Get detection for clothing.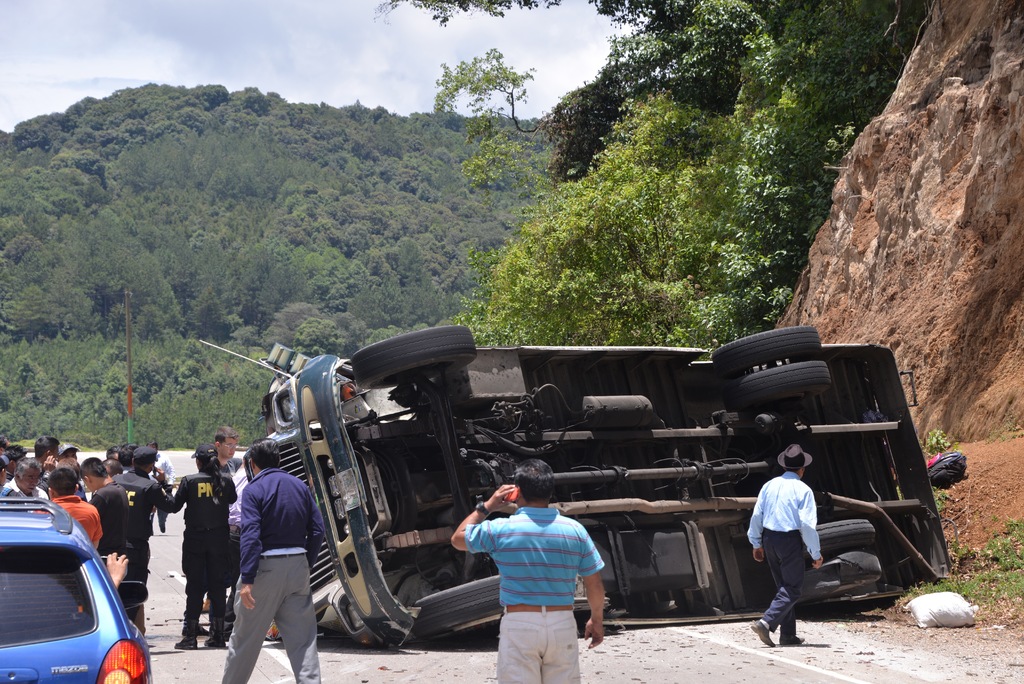
Detection: crop(745, 470, 821, 635).
